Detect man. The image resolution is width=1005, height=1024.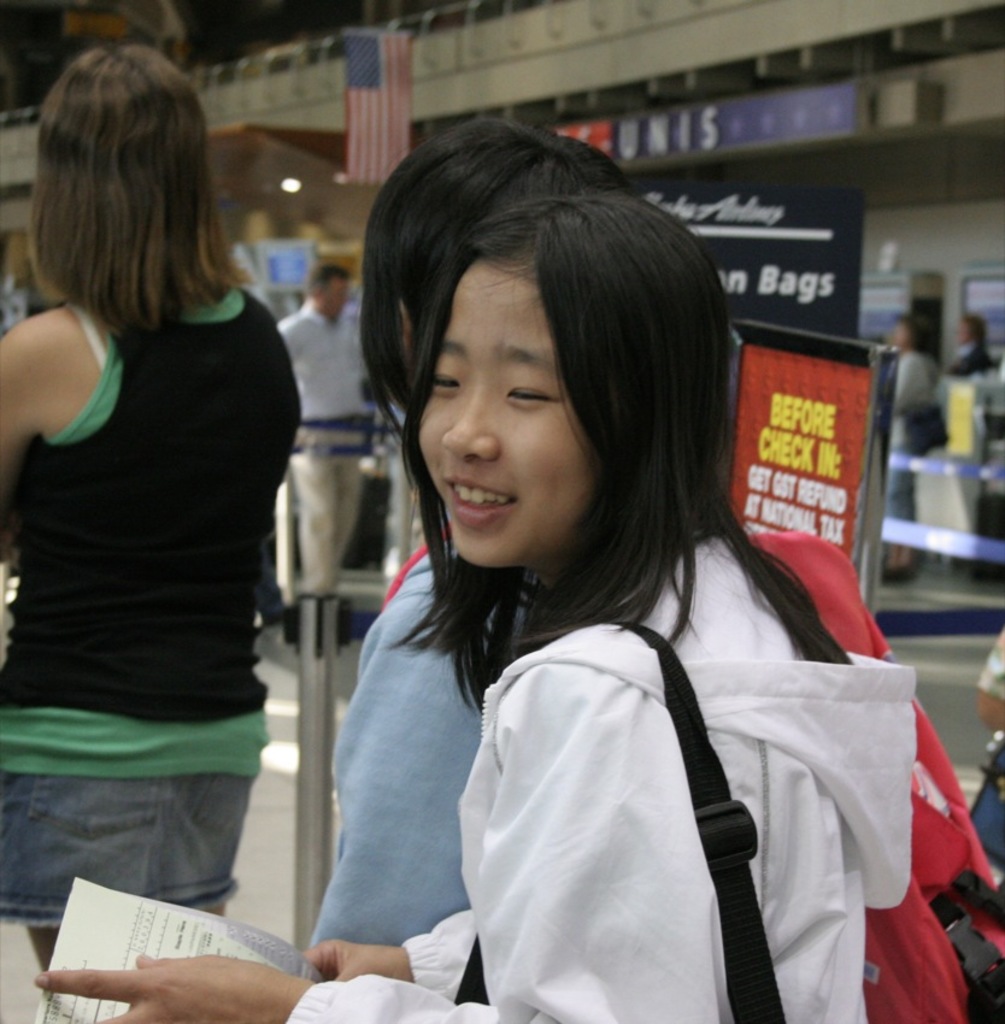
(left=266, top=261, right=381, bottom=625).
